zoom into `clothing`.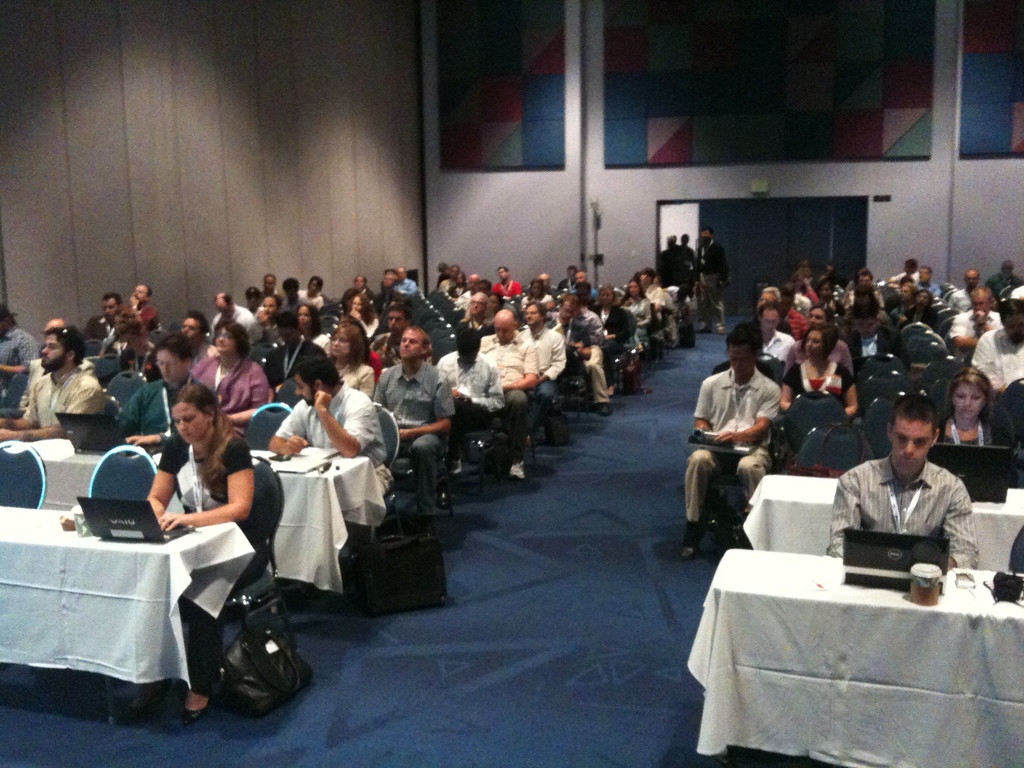
Zoom target: x1=367, y1=330, x2=394, y2=369.
